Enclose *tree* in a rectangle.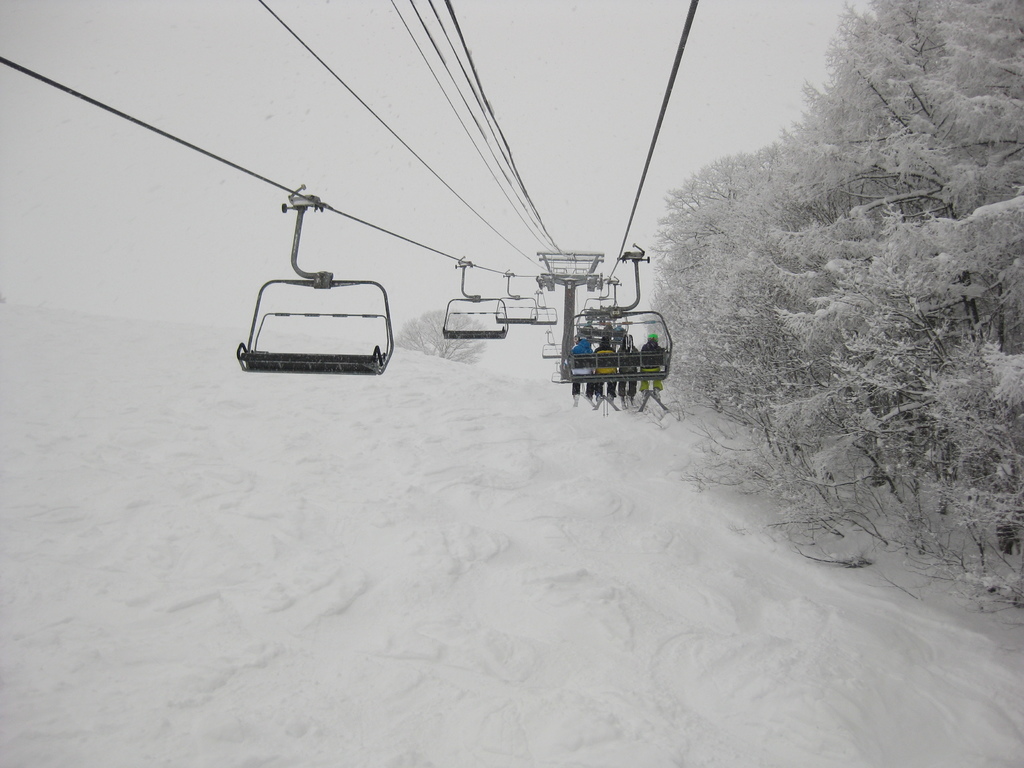
bbox=[678, 146, 840, 481].
